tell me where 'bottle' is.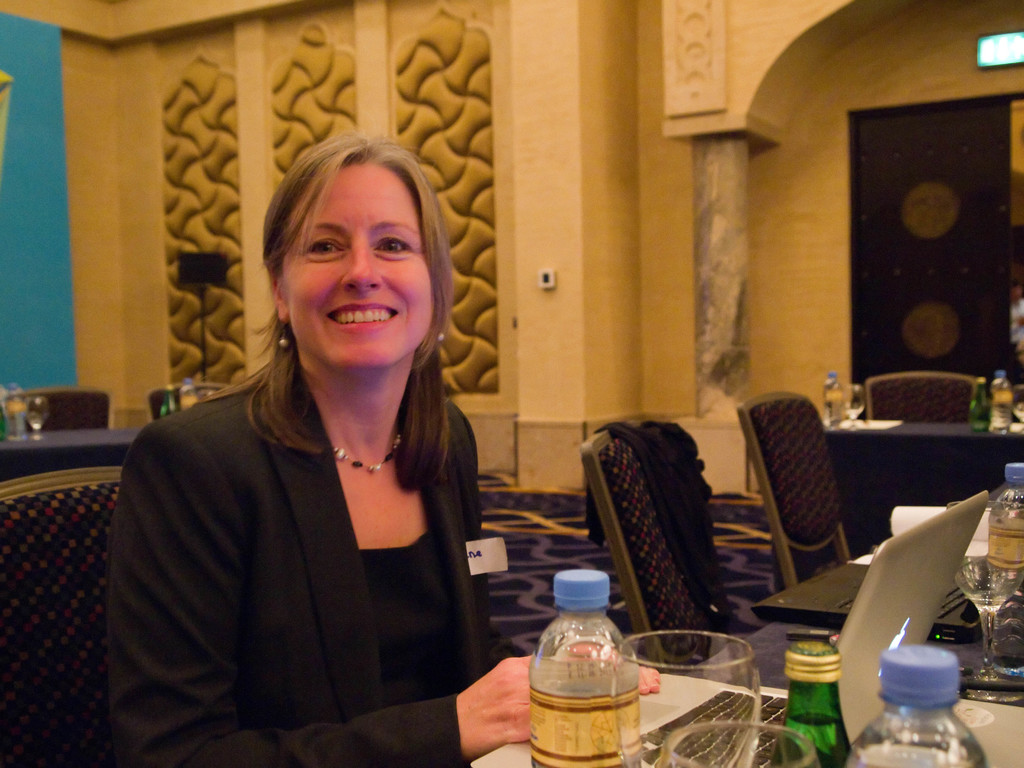
'bottle' is at {"x1": 839, "y1": 648, "x2": 983, "y2": 767}.
